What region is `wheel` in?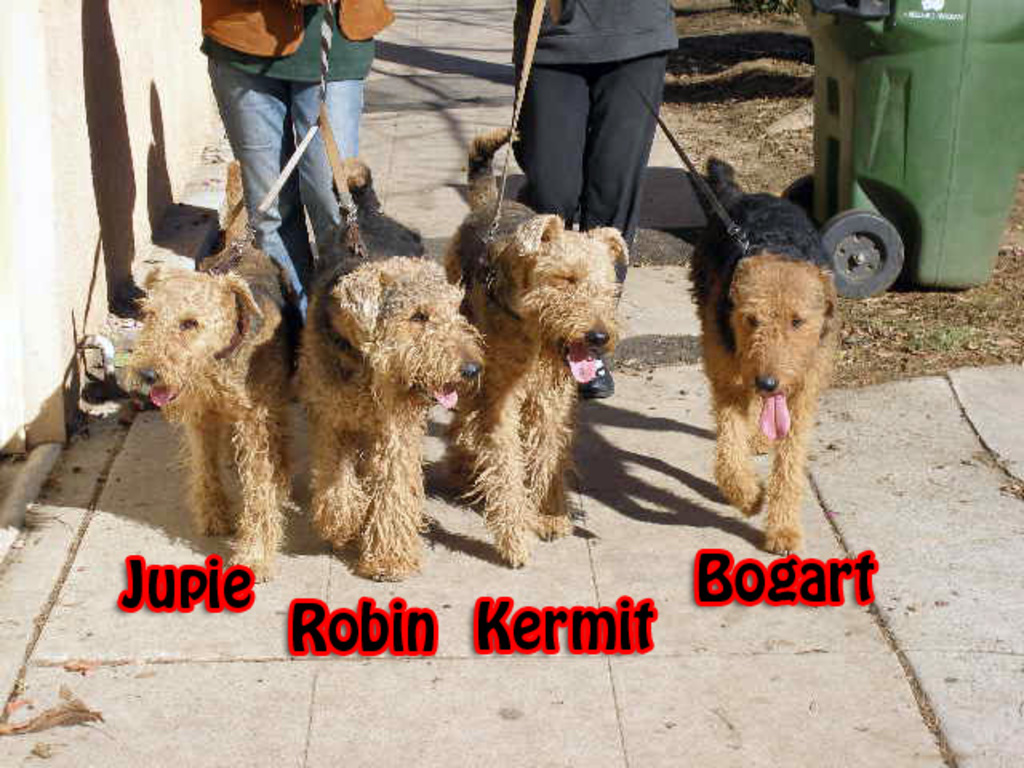
BBox(781, 171, 811, 219).
